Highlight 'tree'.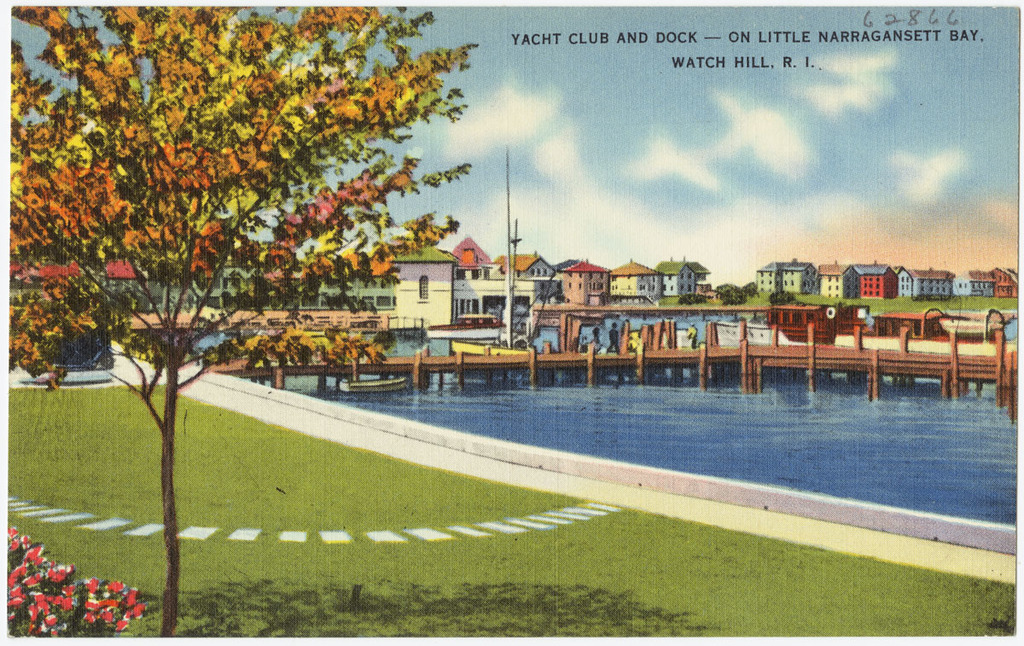
Highlighted region: <region>652, 257, 707, 283</region>.
